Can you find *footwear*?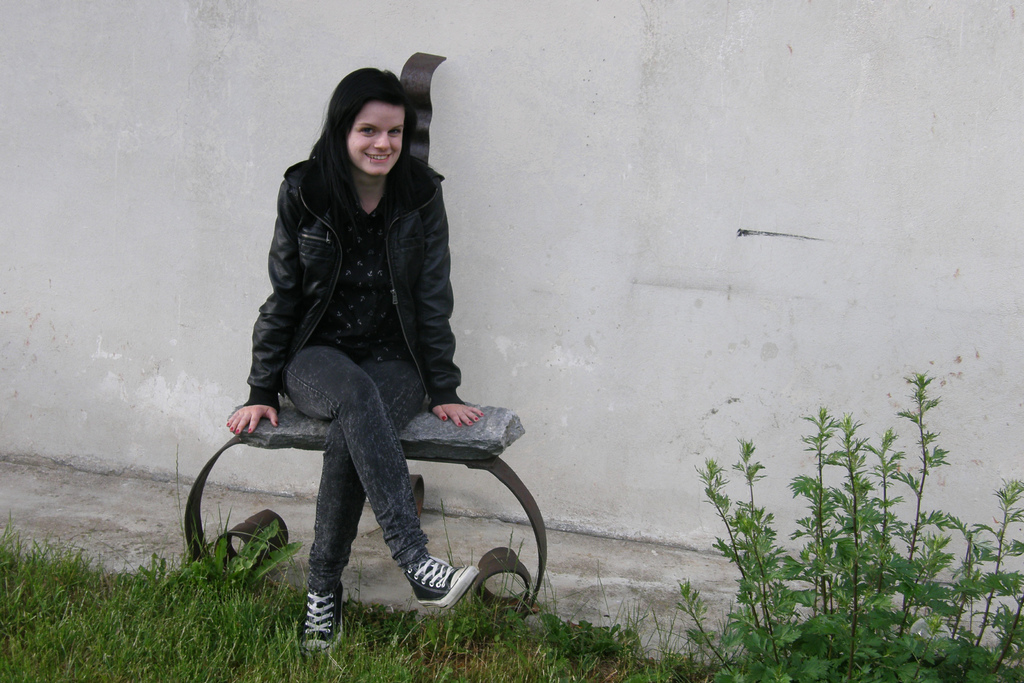
Yes, bounding box: rect(296, 583, 348, 650).
